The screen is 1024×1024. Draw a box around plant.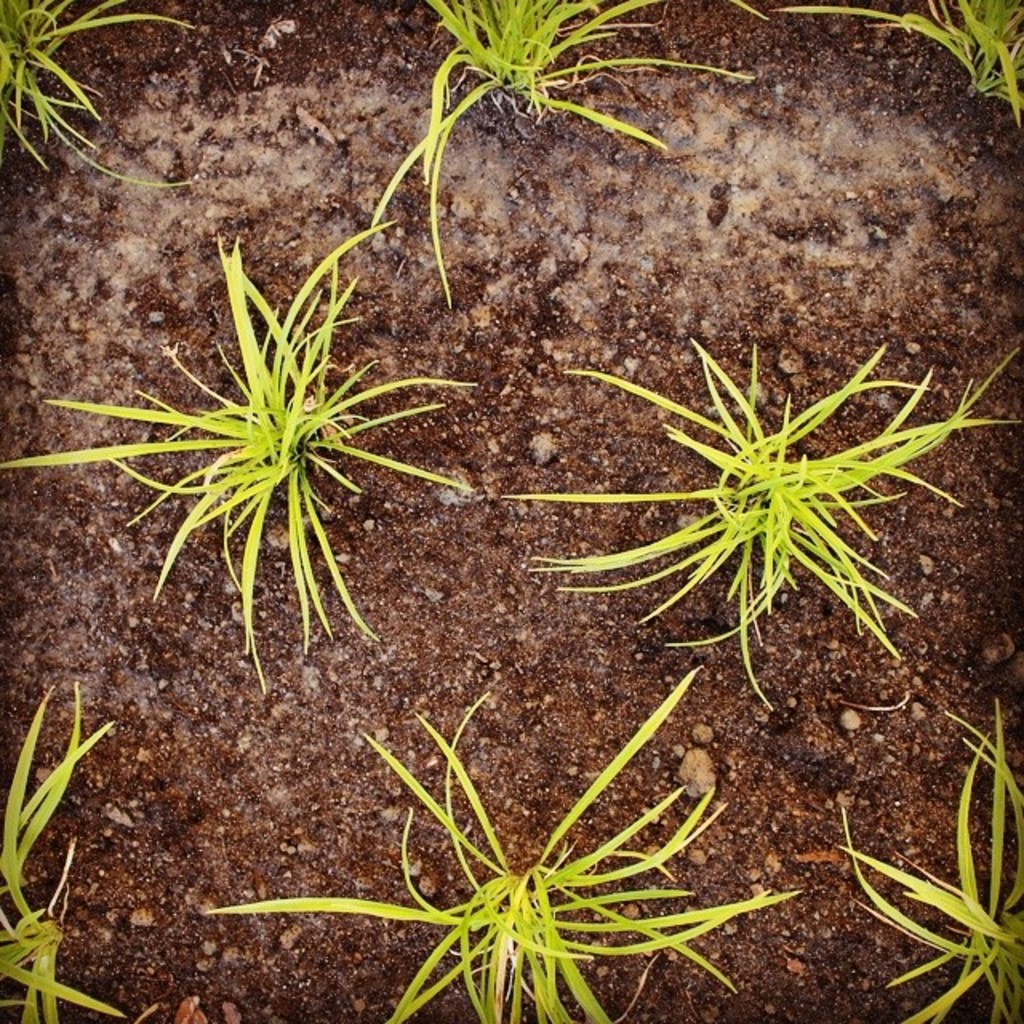
774, 0, 1022, 123.
